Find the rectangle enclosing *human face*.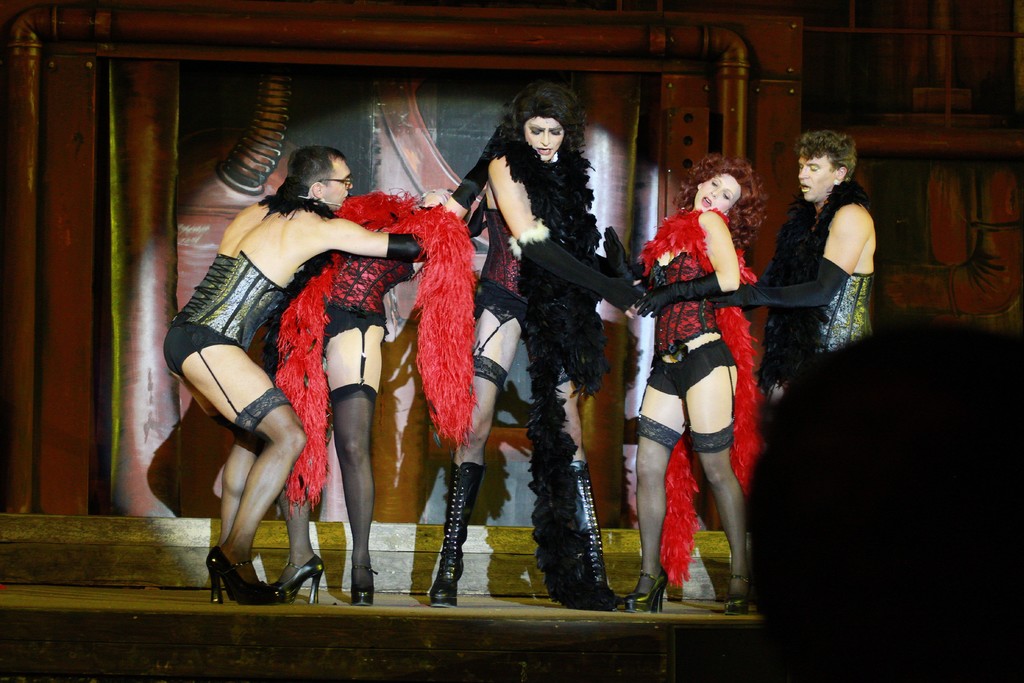
l=699, t=176, r=741, b=208.
